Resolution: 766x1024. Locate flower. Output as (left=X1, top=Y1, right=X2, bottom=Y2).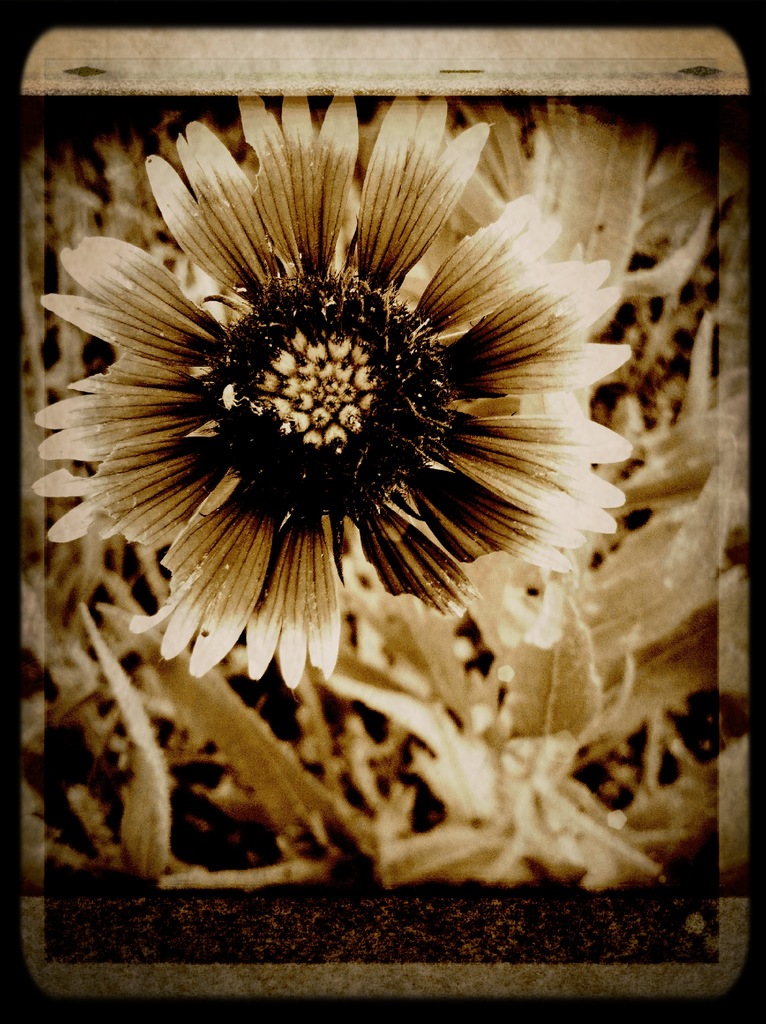
(left=37, top=99, right=619, bottom=699).
